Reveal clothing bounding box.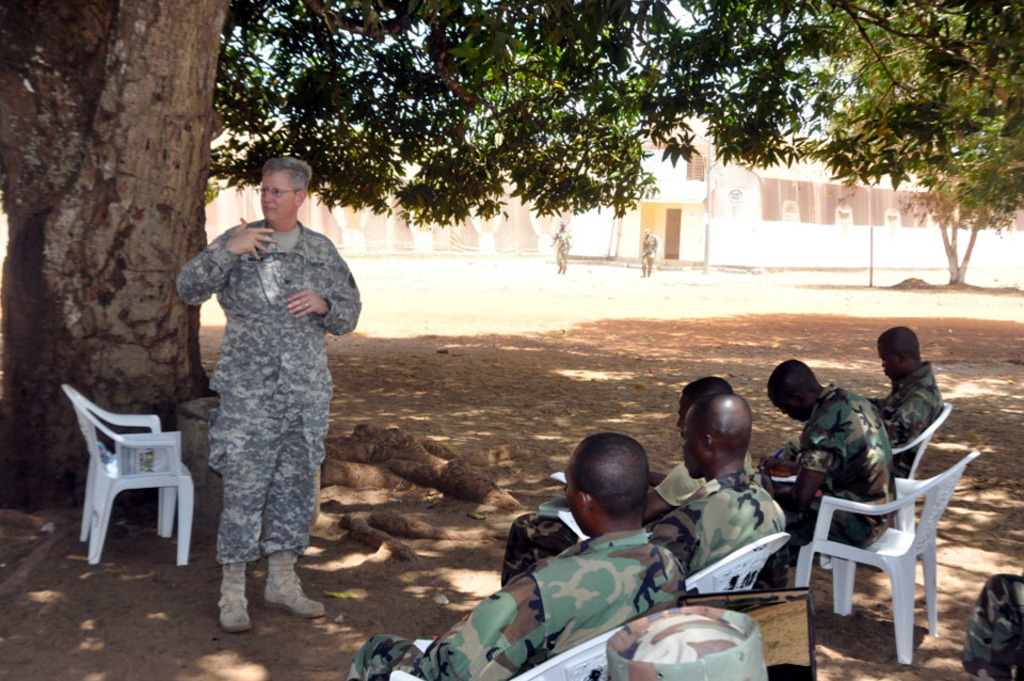
Revealed: bbox=(764, 383, 896, 551).
